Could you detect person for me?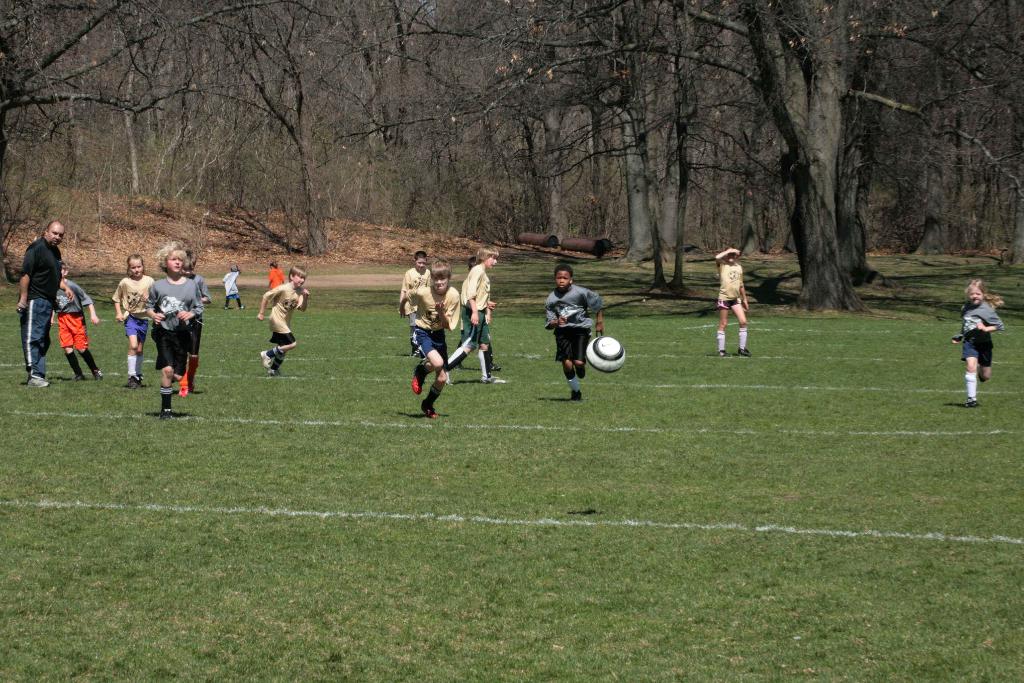
Detection result: {"left": 552, "top": 265, "right": 602, "bottom": 403}.
